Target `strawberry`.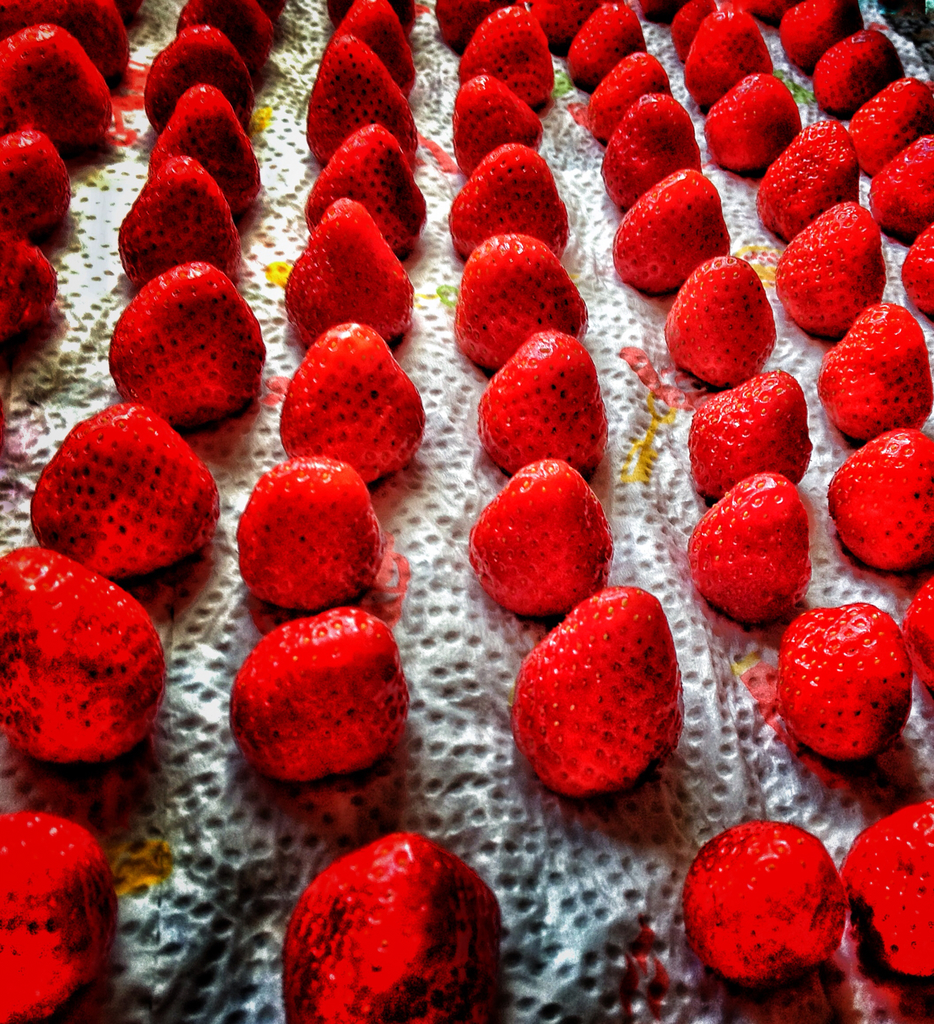
Target region: box(774, 590, 915, 762).
